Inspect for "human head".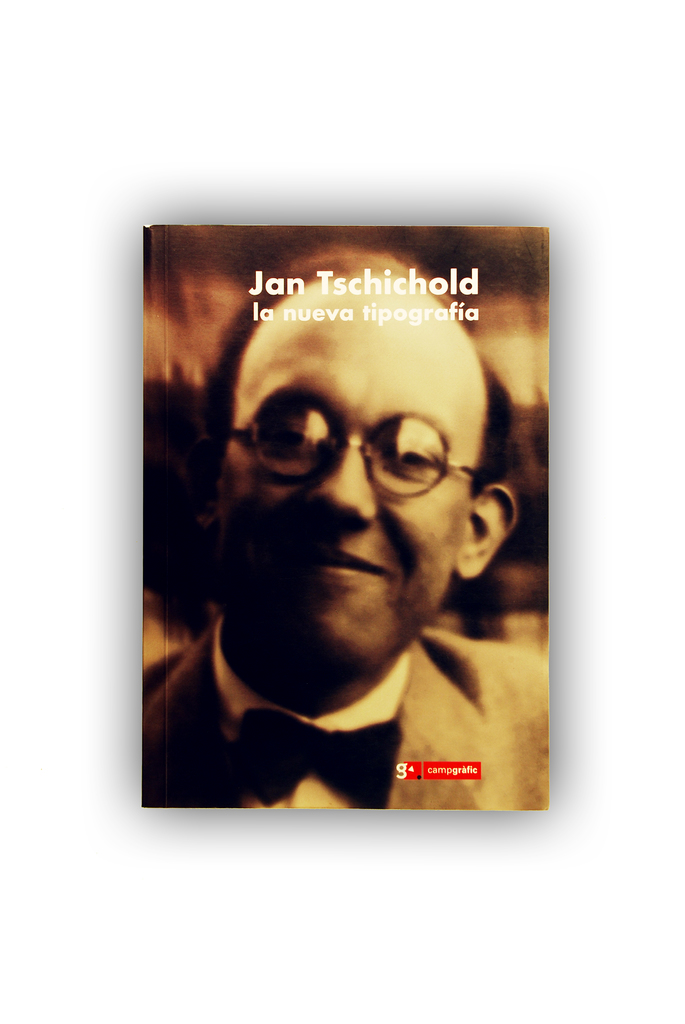
Inspection: 148/288/558/708.
